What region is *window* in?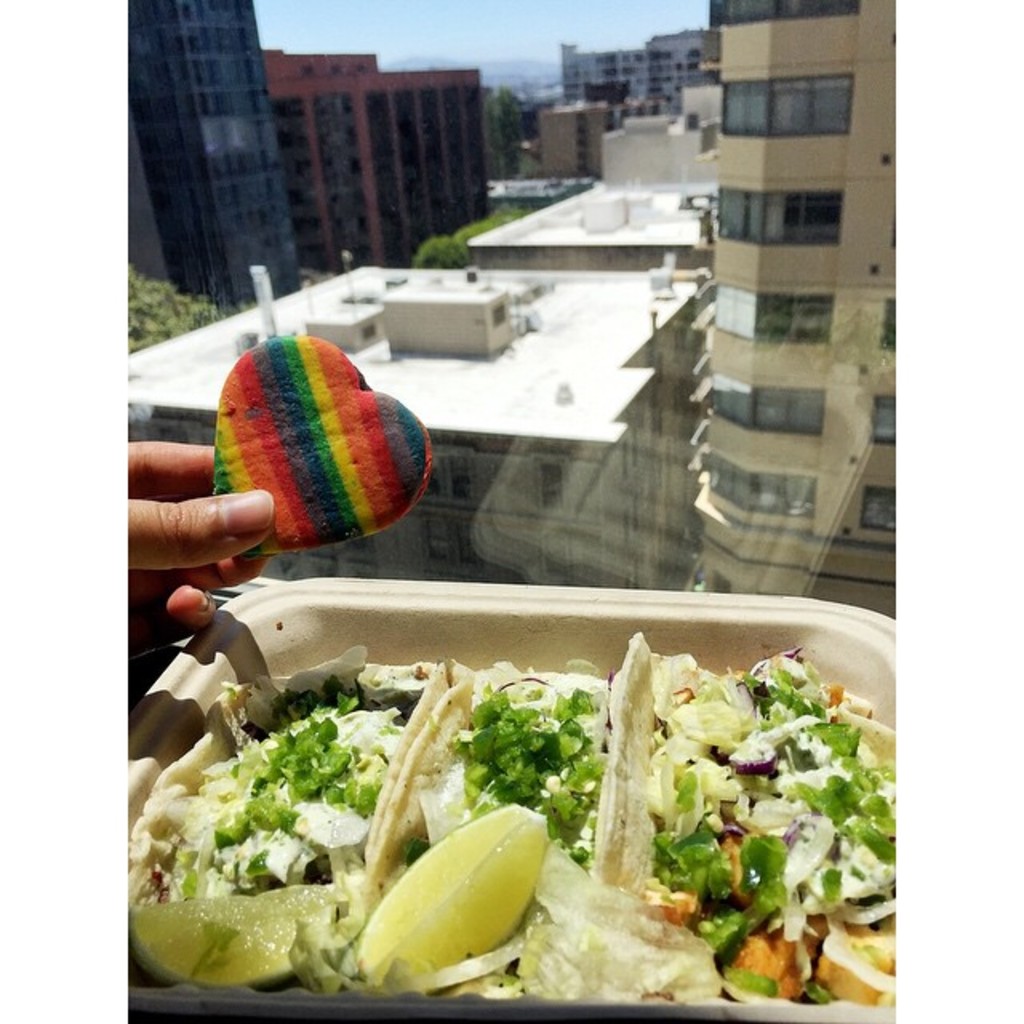
[left=704, top=445, right=821, bottom=514].
